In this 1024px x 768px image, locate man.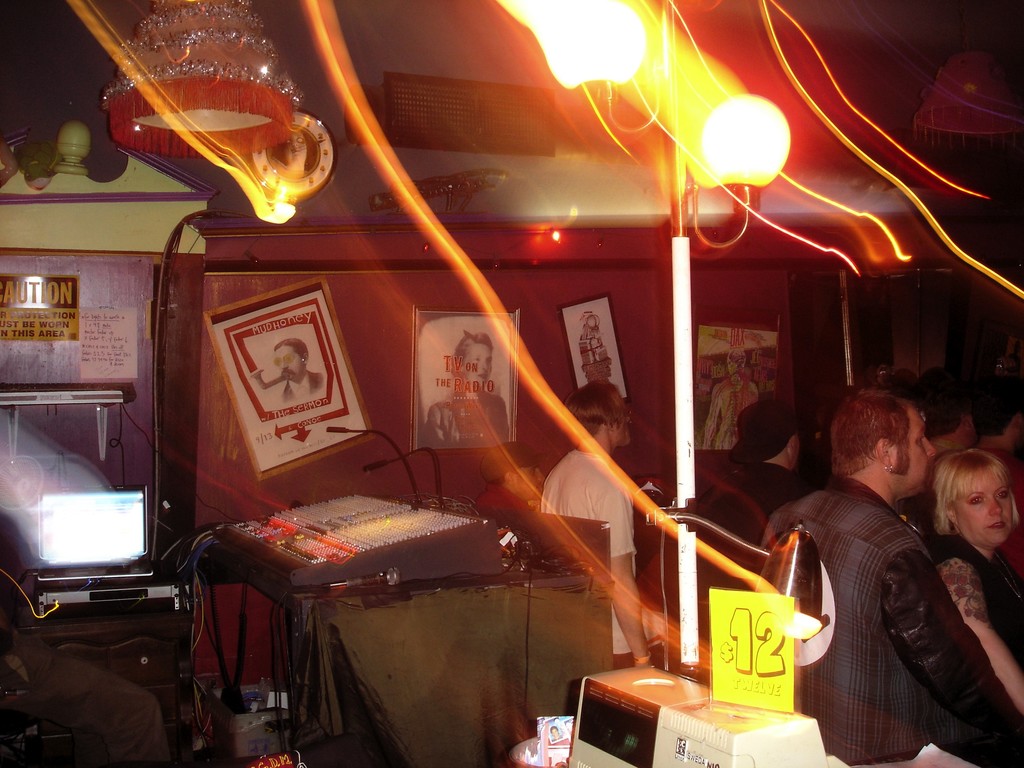
Bounding box: bbox(760, 371, 1000, 755).
